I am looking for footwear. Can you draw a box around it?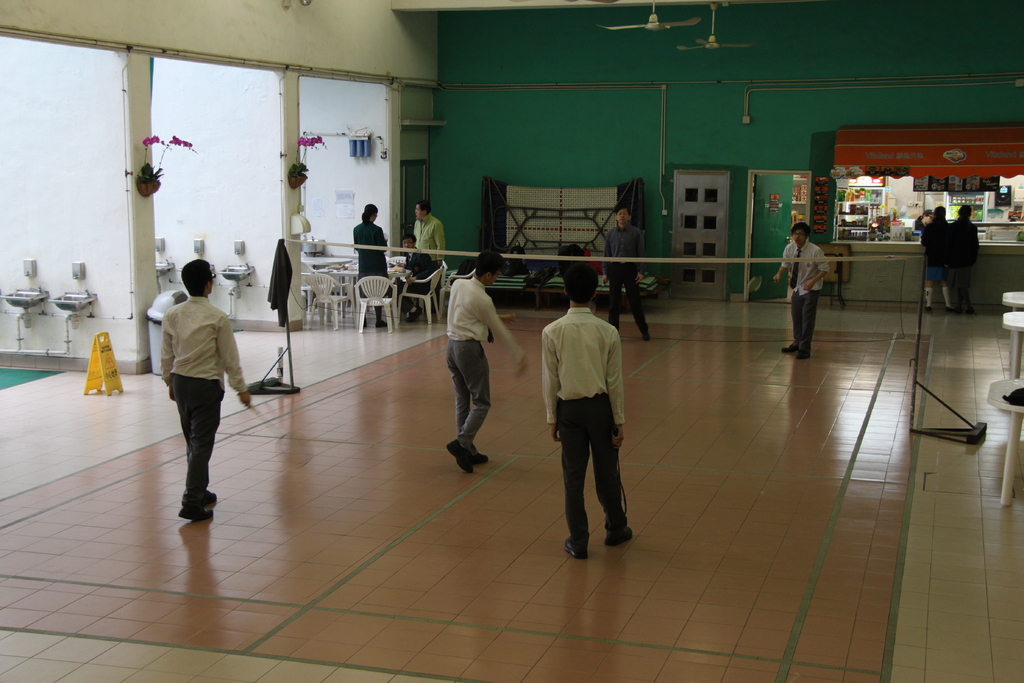
Sure, the bounding box is pyautogui.locateOnScreen(477, 452, 490, 466).
